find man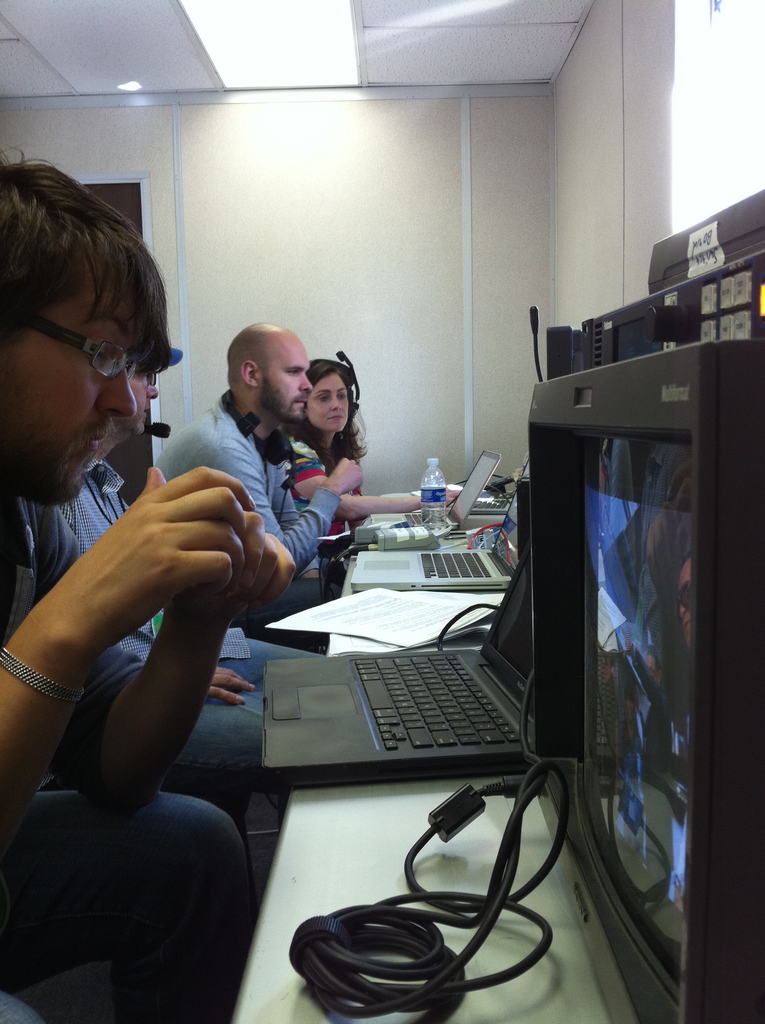
52 232 319 876
